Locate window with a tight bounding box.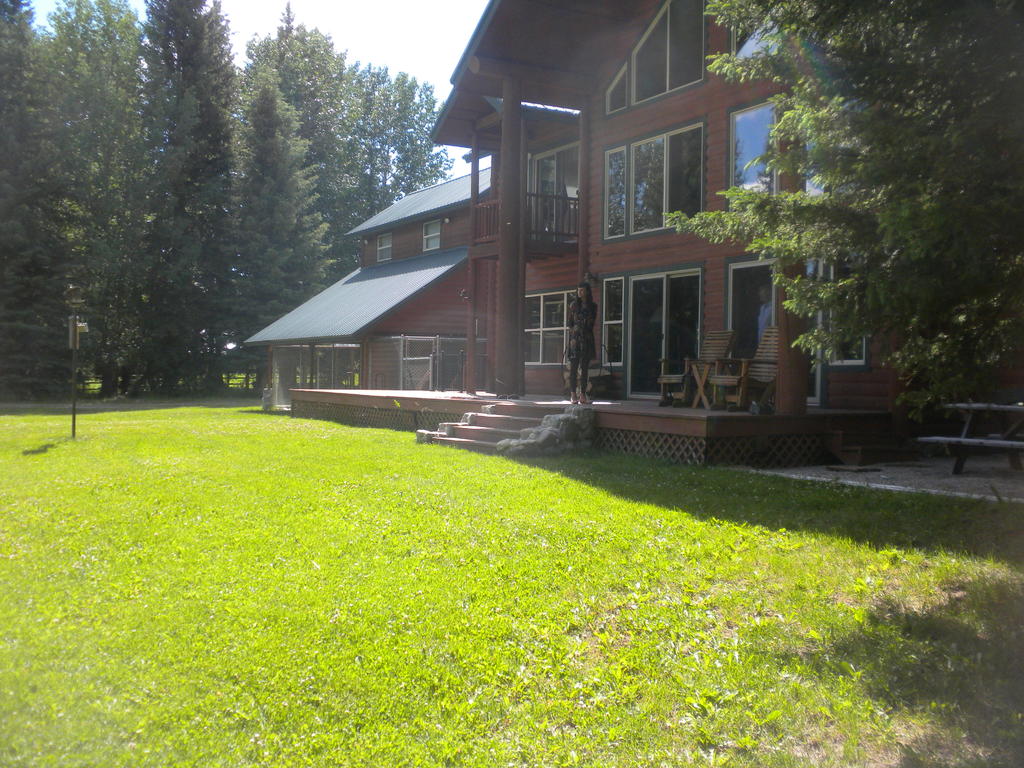
<box>603,122,705,240</box>.
